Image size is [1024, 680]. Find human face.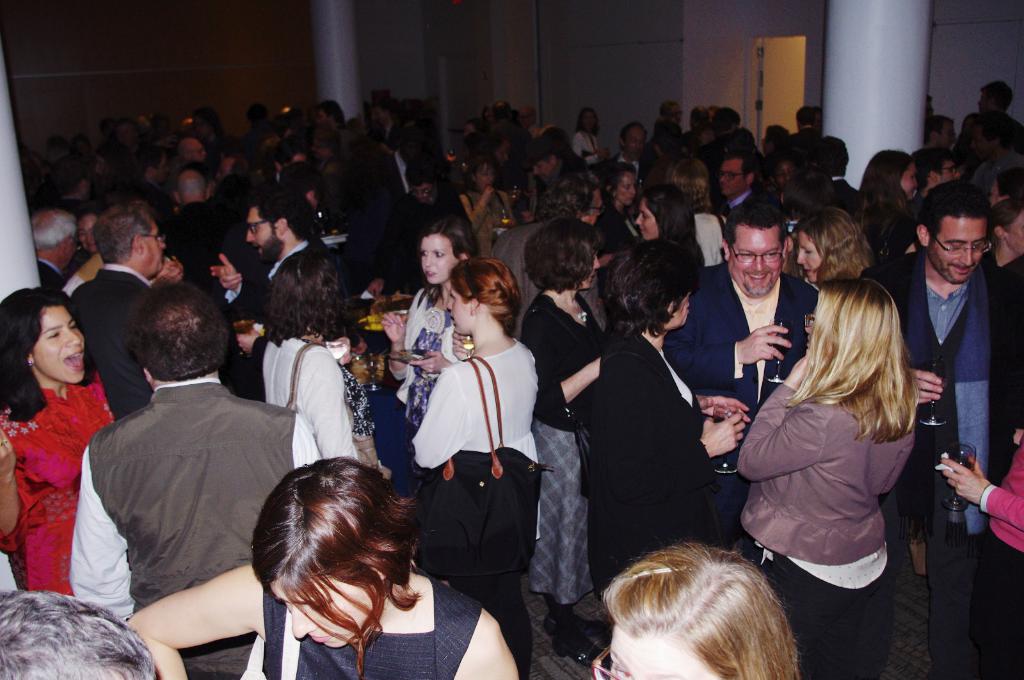
select_region(24, 307, 90, 382).
